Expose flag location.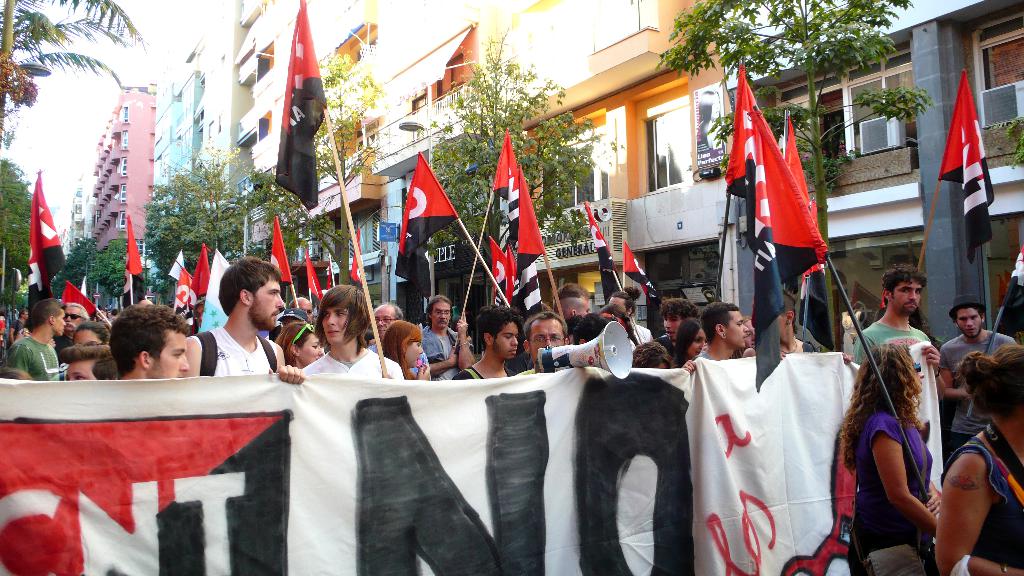
Exposed at [left=267, top=212, right=286, bottom=287].
